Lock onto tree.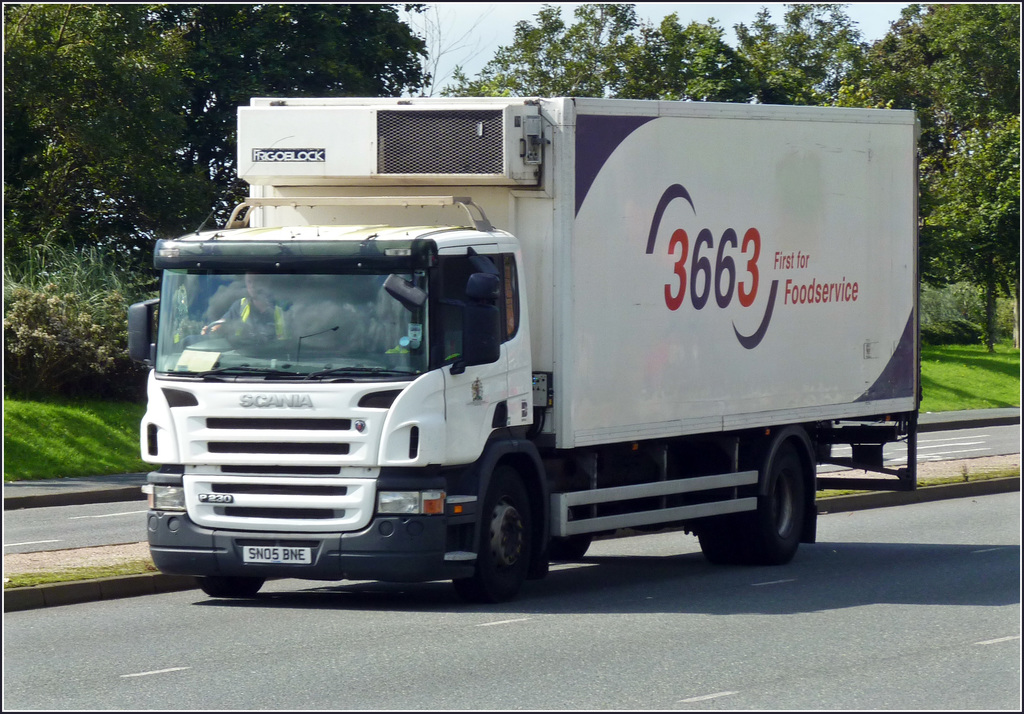
Locked: bbox=[439, 0, 1023, 342].
